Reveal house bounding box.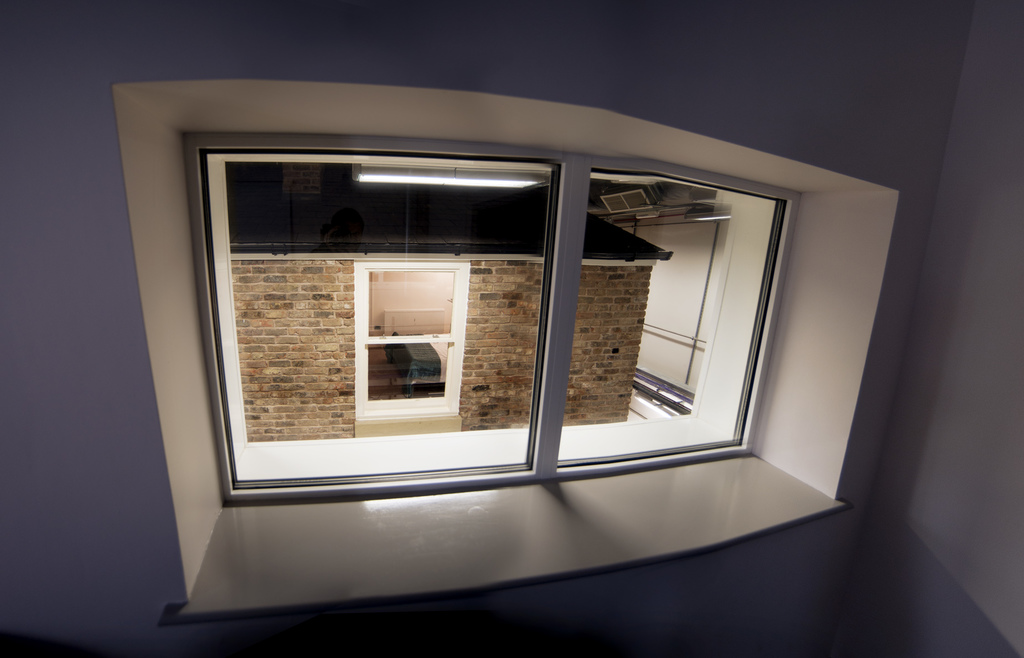
Revealed: bbox=[0, 0, 1023, 657].
